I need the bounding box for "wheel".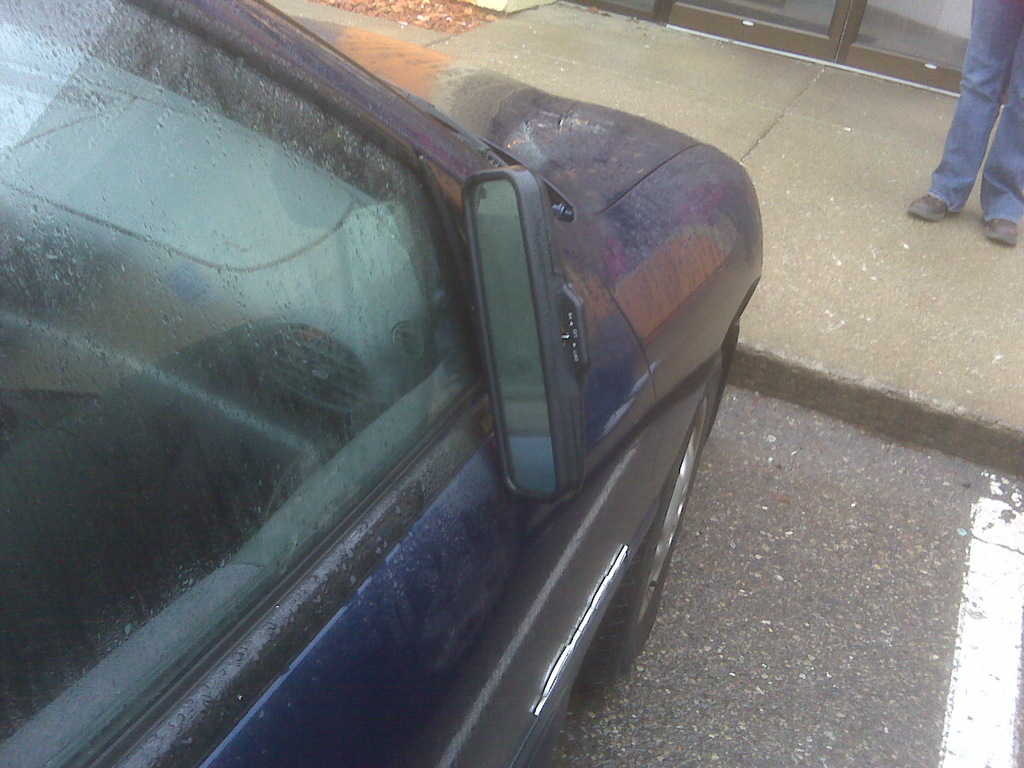
Here it is: [left=576, top=342, right=721, bottom=685].
